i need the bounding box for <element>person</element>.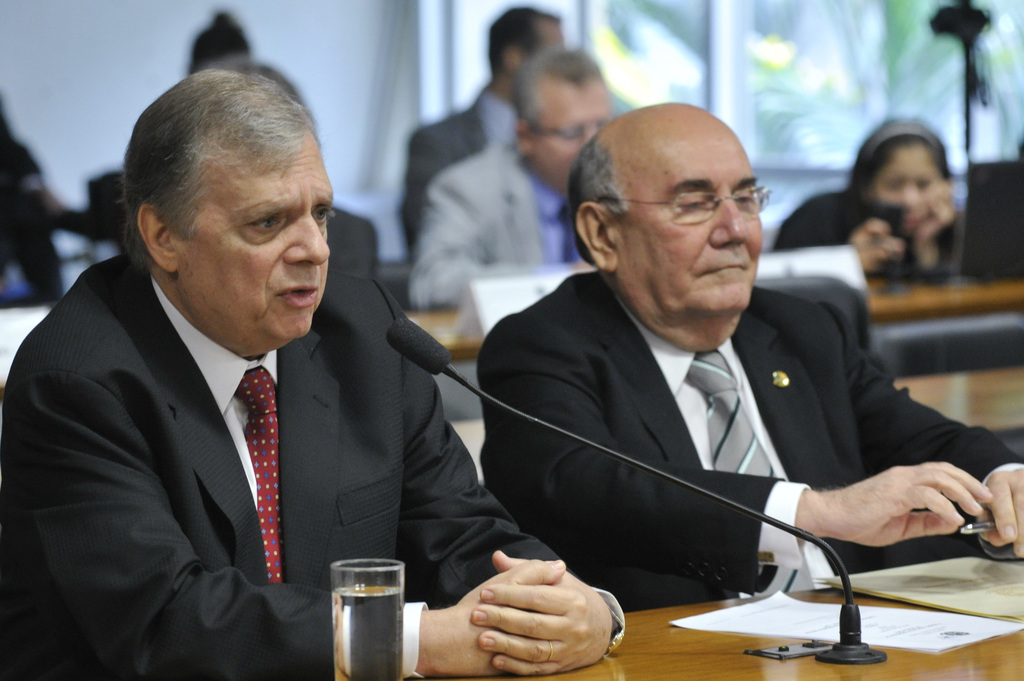
Here it is: <box>0,72,626,680</box>.
